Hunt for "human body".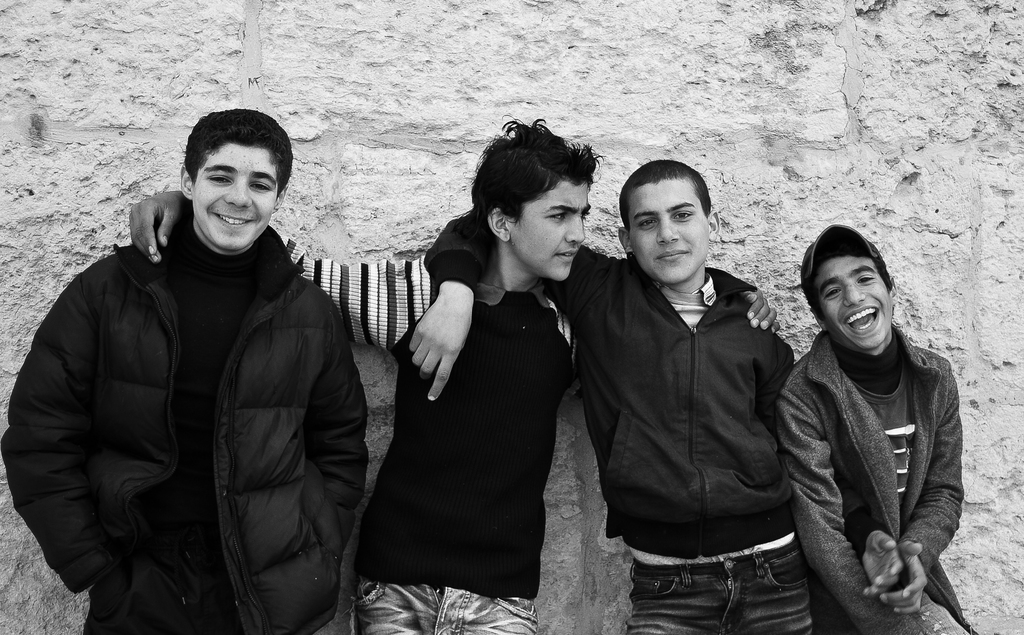
Hunted down at bbox=[776, 325, 976, 634].
